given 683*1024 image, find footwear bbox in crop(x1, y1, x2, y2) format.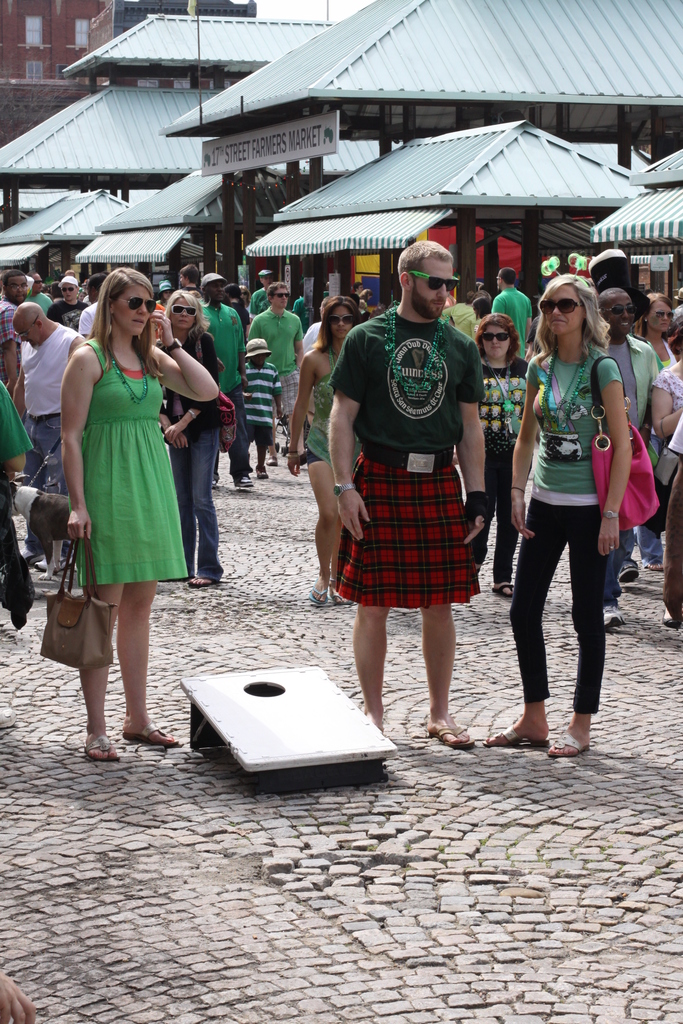
crop(261, 468, 268, 477).
